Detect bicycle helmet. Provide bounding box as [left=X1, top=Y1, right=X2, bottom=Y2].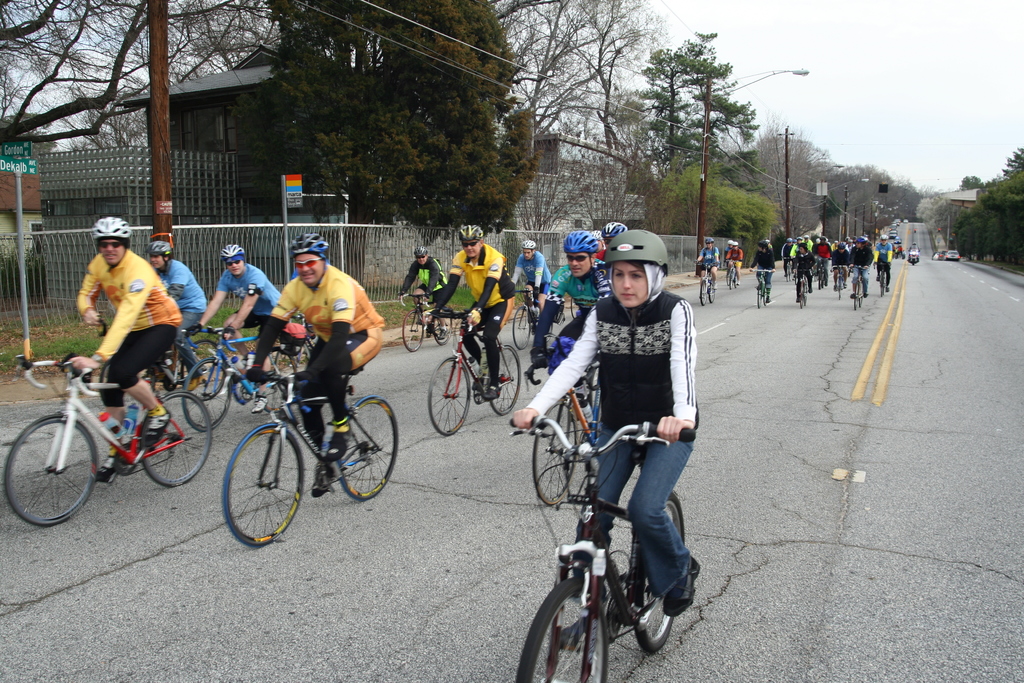
[left=837, top=240, right=845, bottom=248].
